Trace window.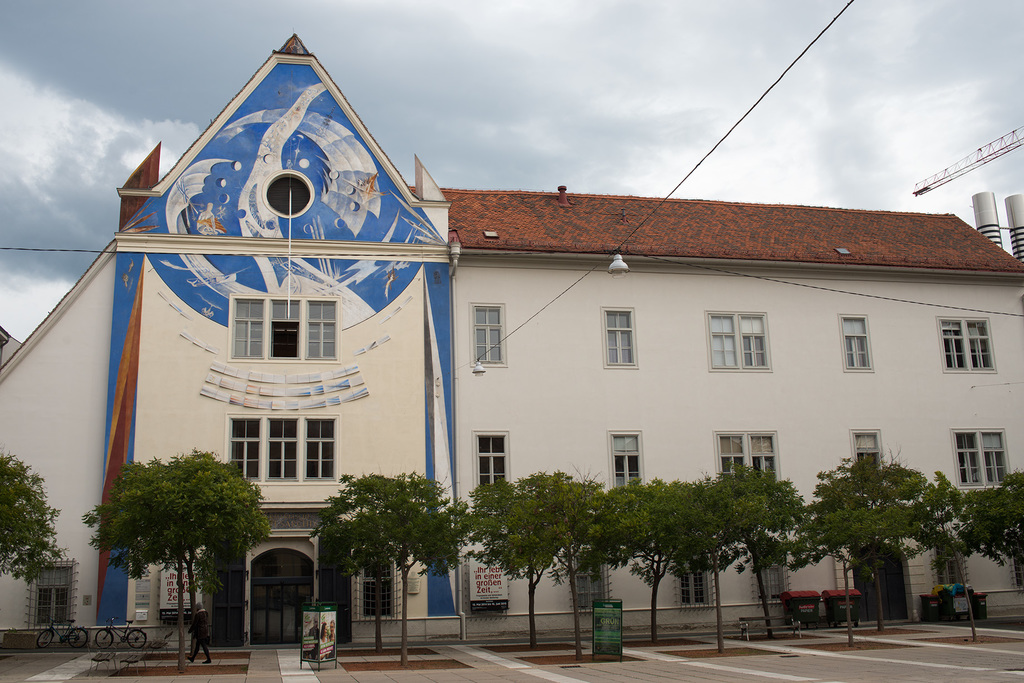
Traced to l=28, t=556, r=77, b=624.
